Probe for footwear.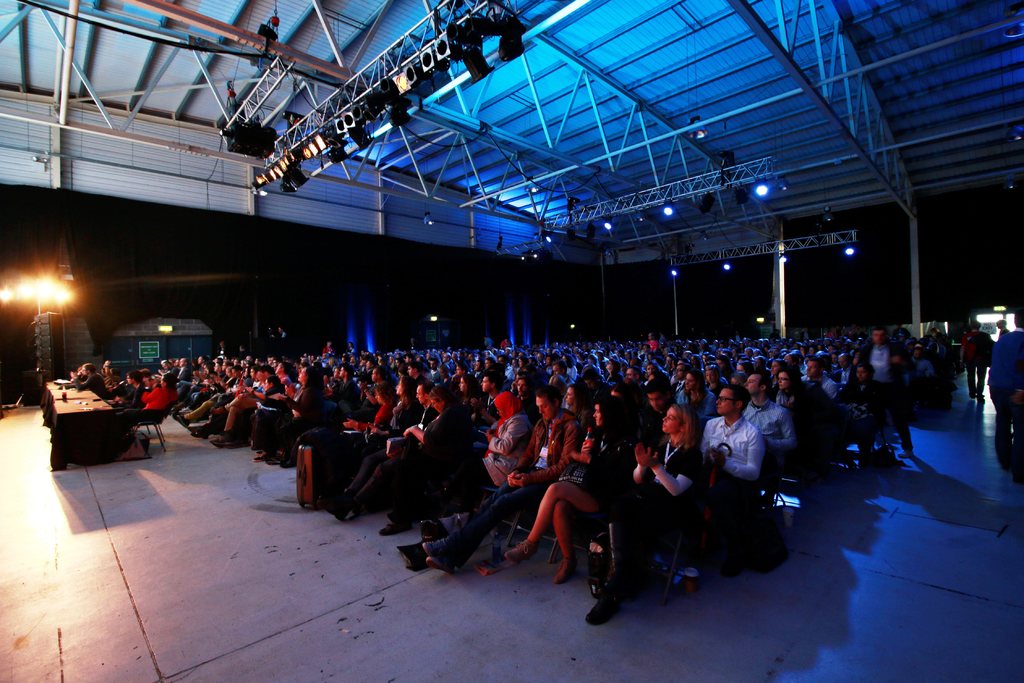
Probe result: box(554, 555, 576, 581).
